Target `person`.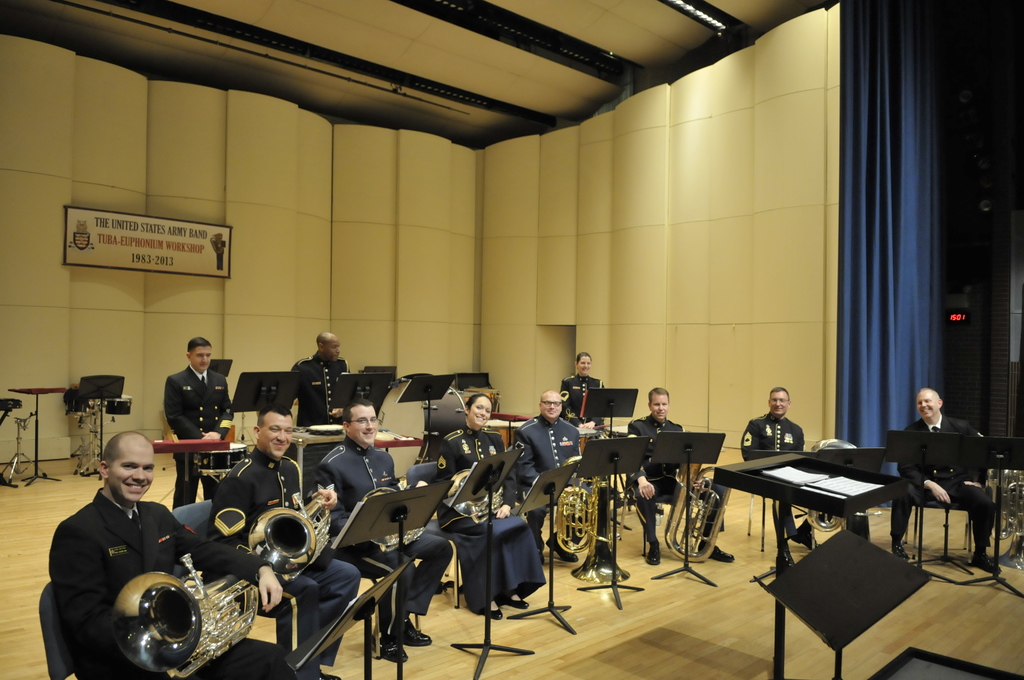
Target region: {"x1": 518, "y1": 384, "x2": 585, "y2": 560}.
